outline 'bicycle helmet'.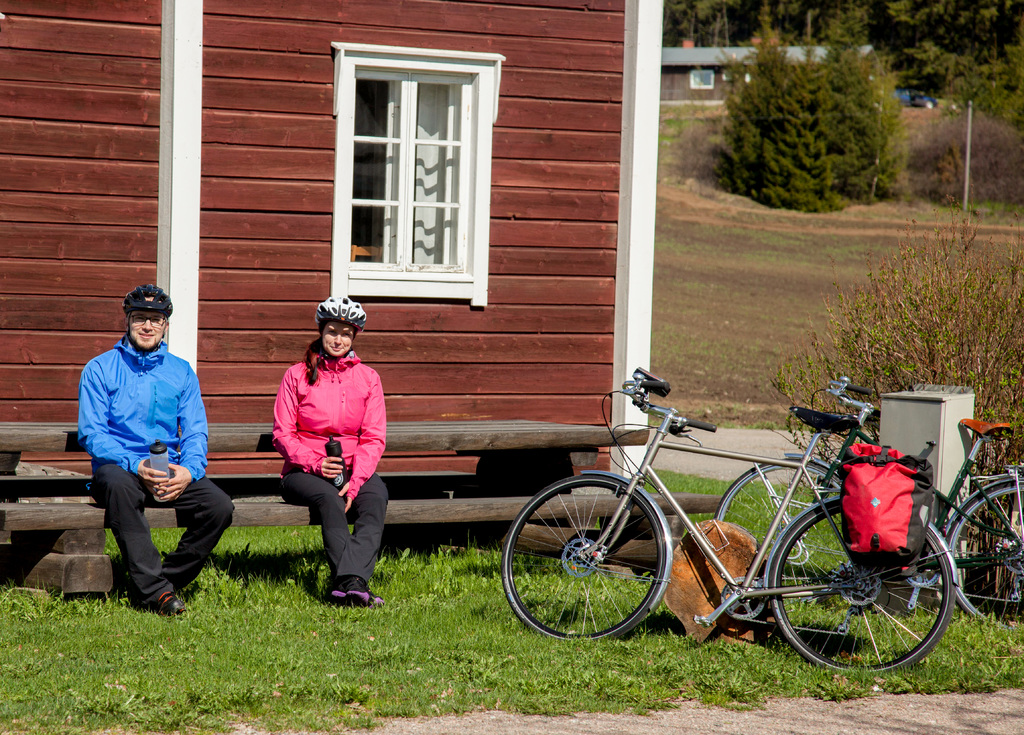
Outline: left=124, top=284, right=166, bottom=312.
